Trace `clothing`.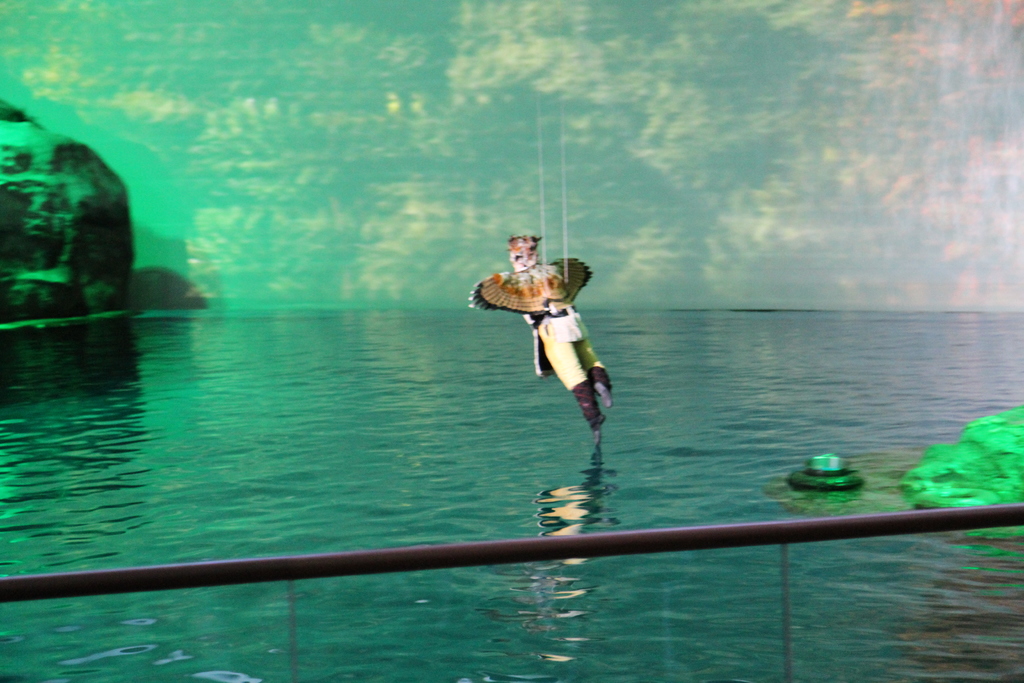
Traced to Rect(484, 261, 619, 424).
